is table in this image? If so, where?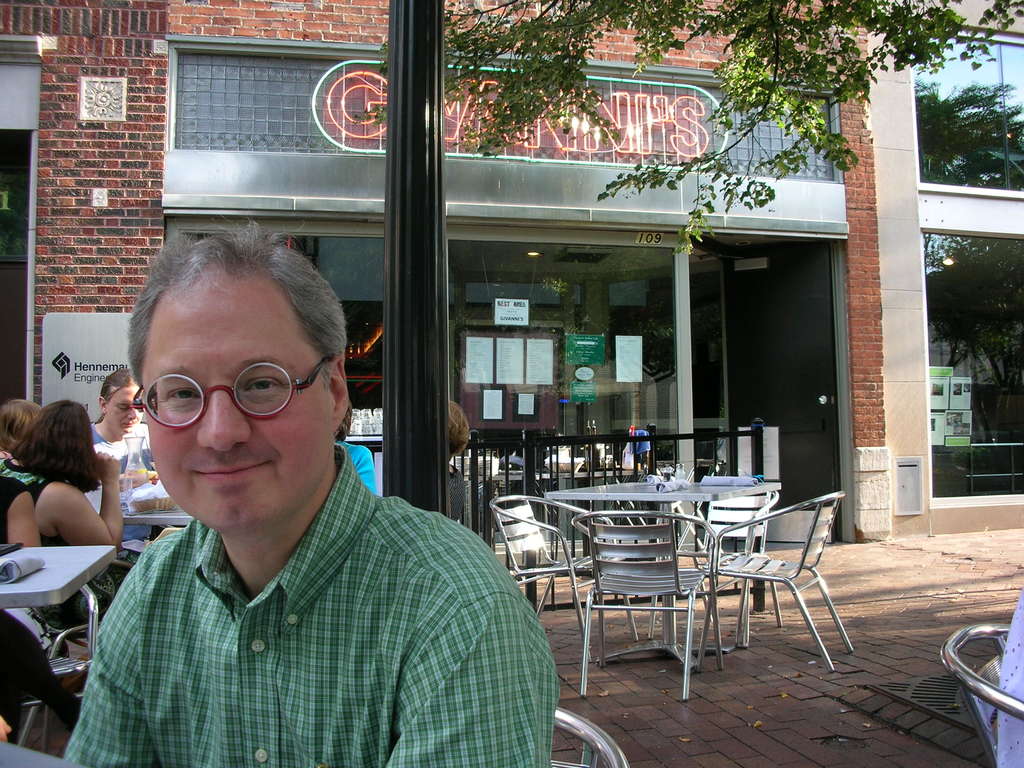
Yes, at Rect(556, 486, 804, 674).
